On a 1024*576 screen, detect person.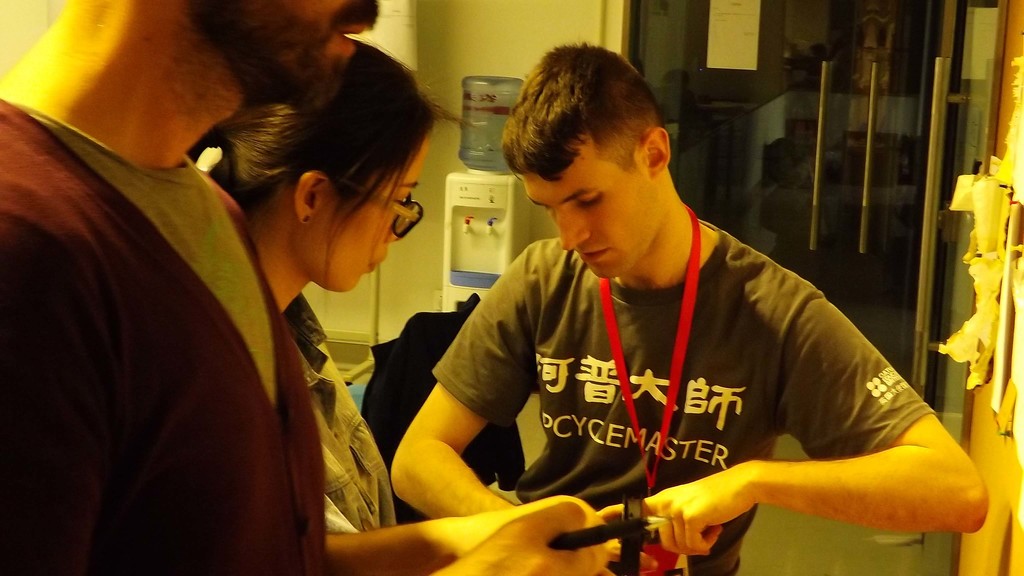
(x1=389, y1=42, x2=986, y2=575).
